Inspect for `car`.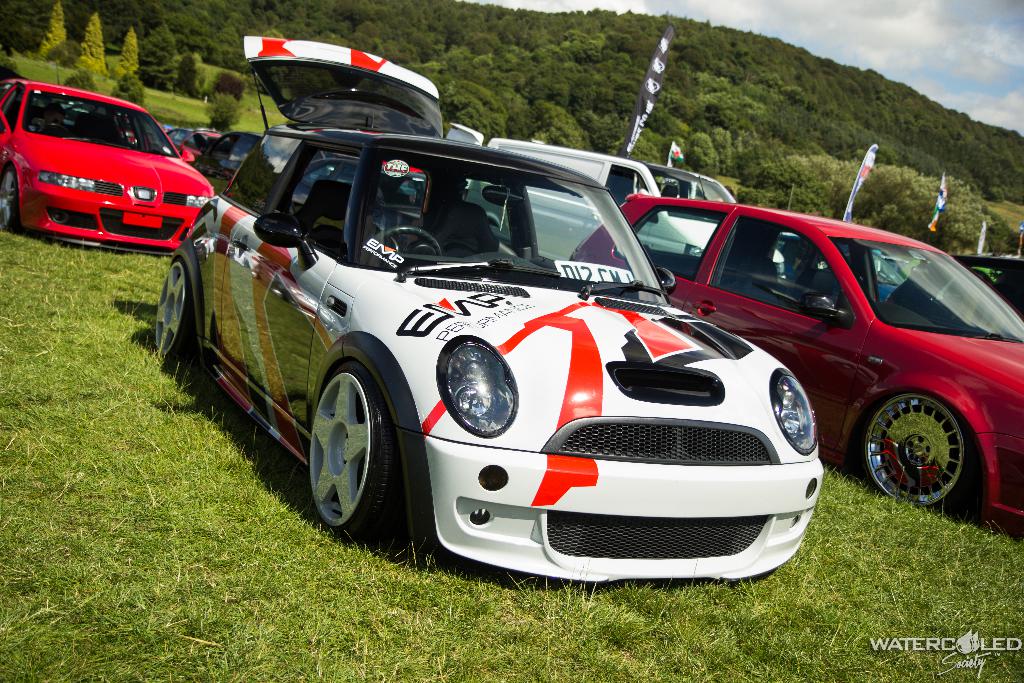
Inspection: <bbox>570, 176, 1023, 541</bbox>.
